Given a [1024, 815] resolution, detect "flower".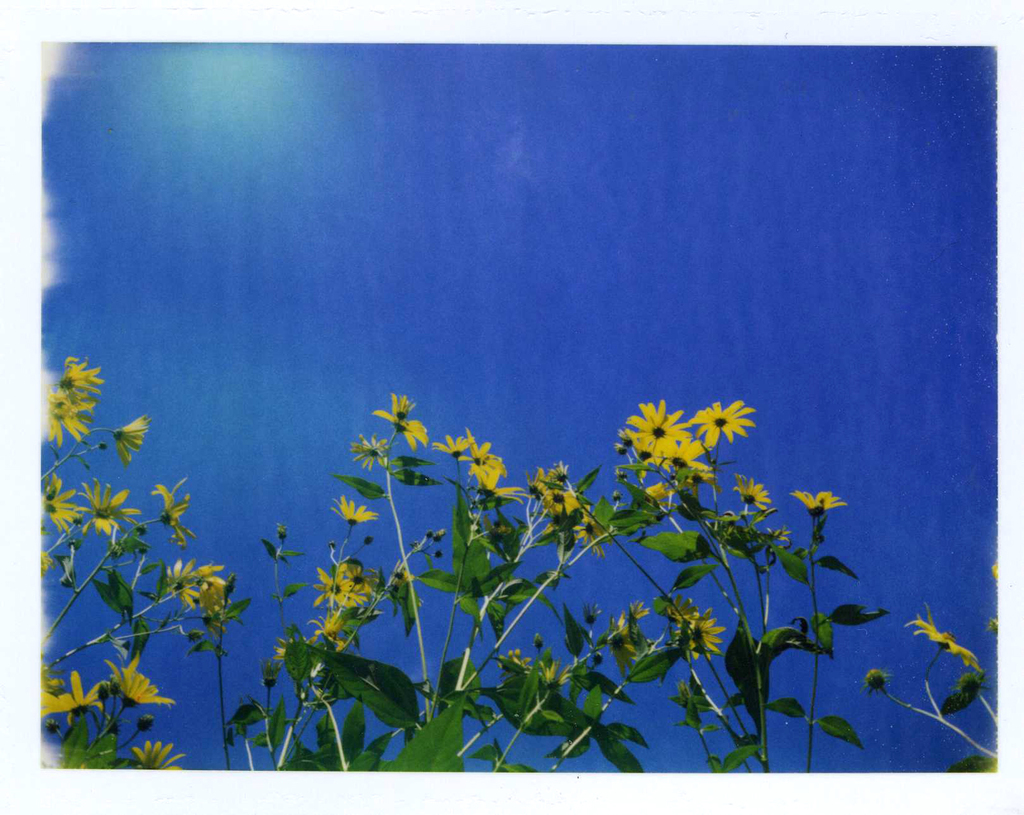
<bbox>677, 612, 727, 654</bbox>.
